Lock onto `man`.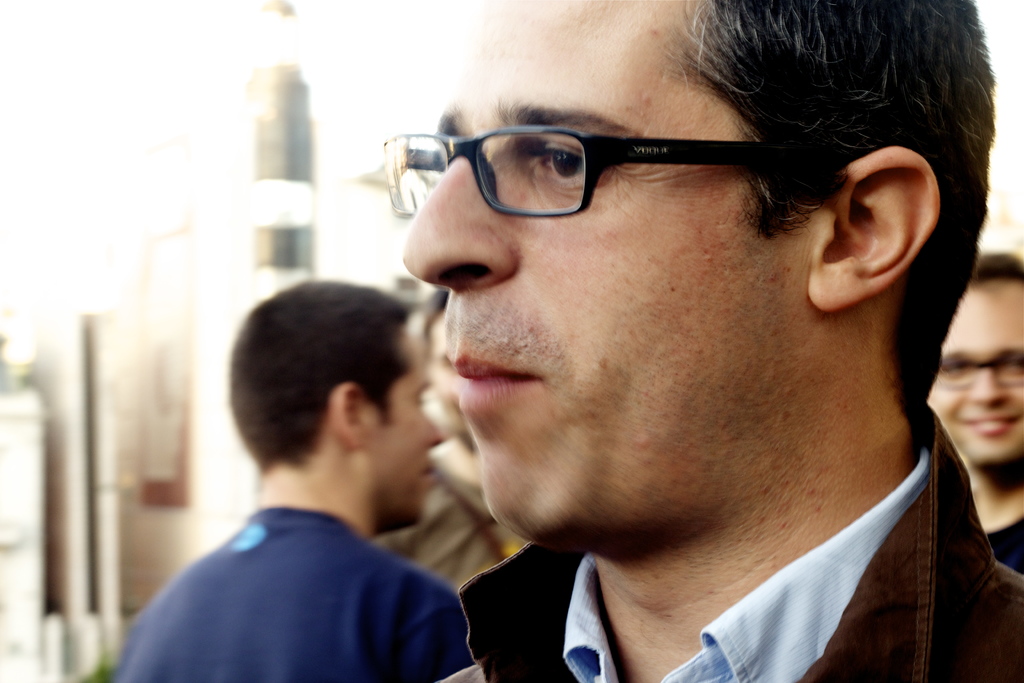
Locked: rect(924, 248, 1023, 578).
